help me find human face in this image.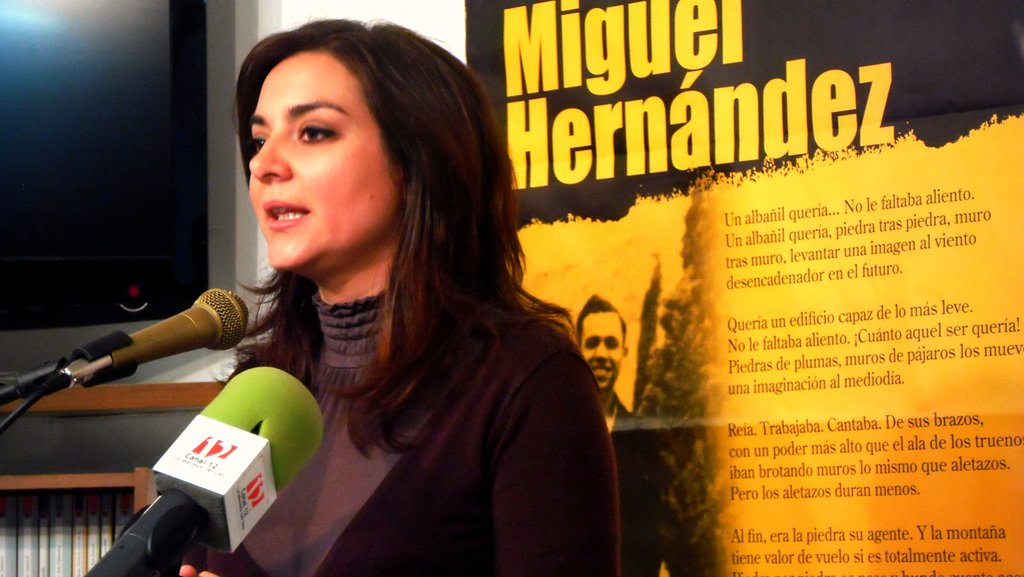
Found it: x1=577, y1=312, x2=625, y2=396.
